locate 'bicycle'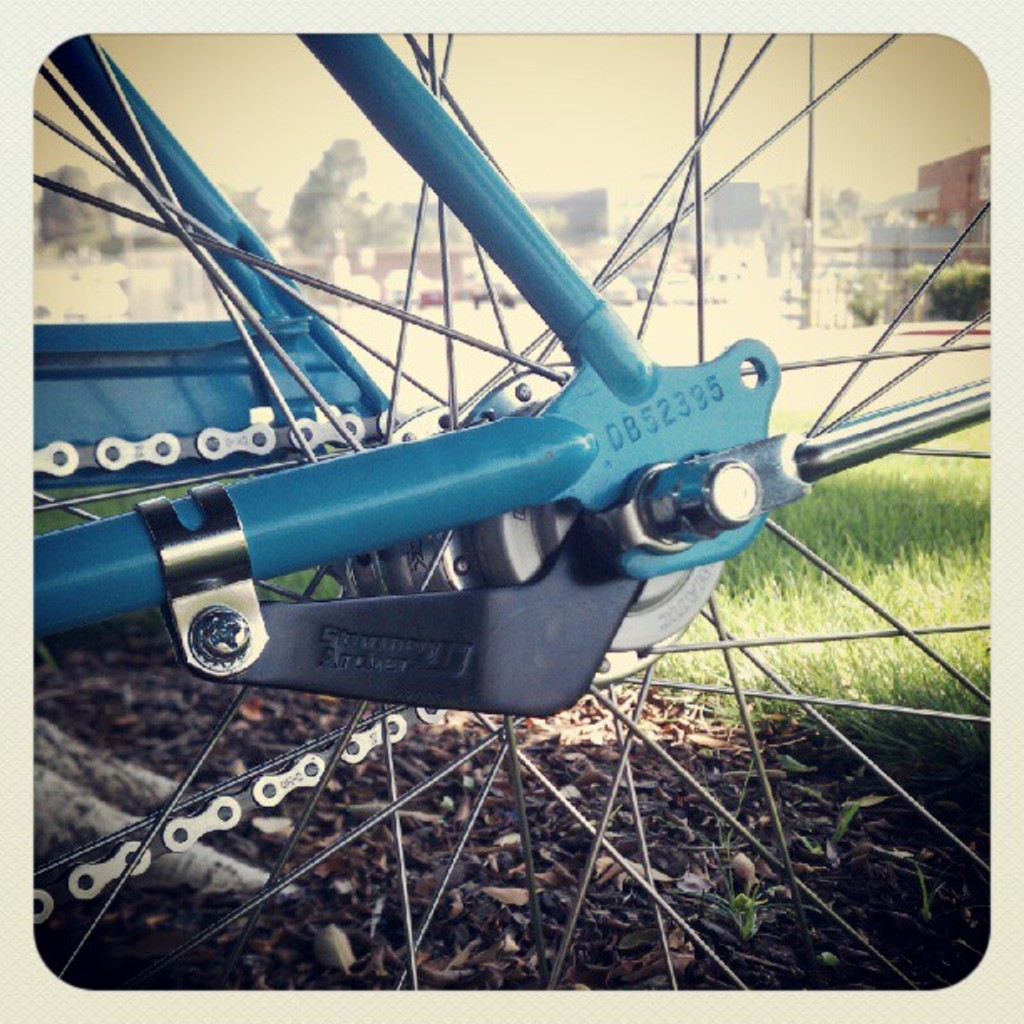
Rect(35, 33, 991, 1011)
